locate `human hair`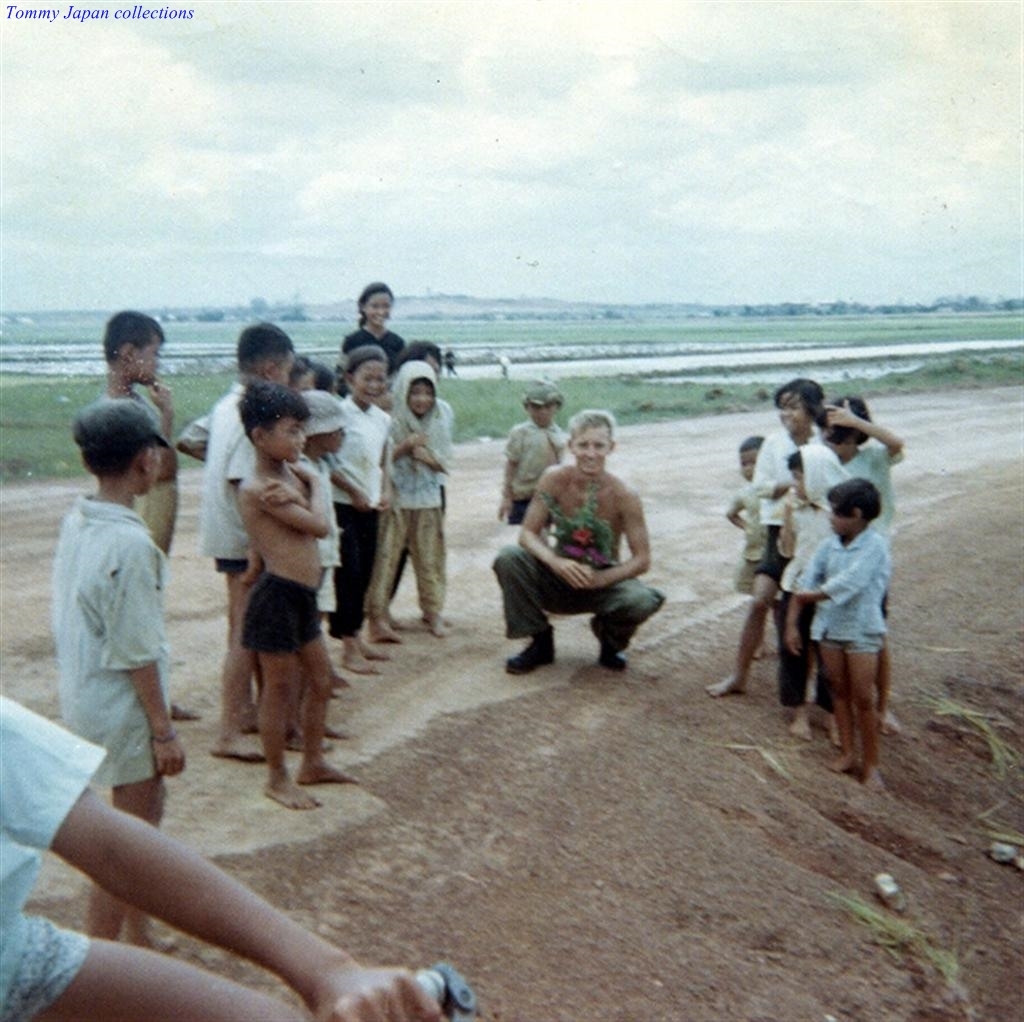
(336, 364, 348, 398)
